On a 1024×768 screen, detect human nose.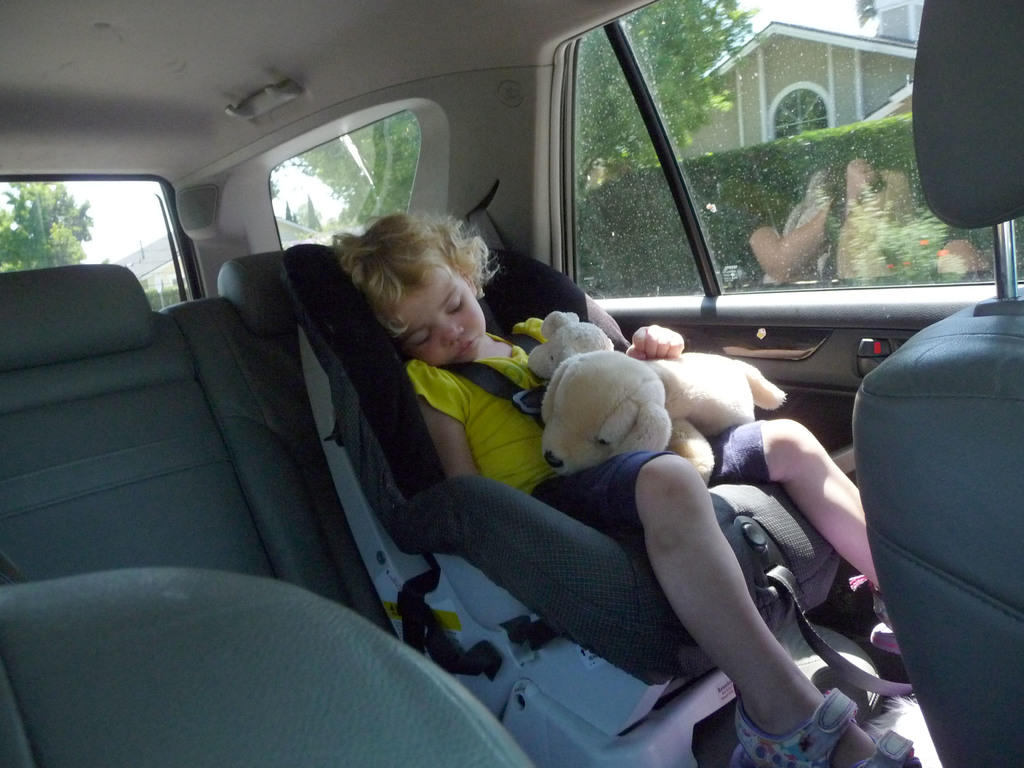
{"x1": 440, "y1": 317, "x2": 465, "y2": 347}.
